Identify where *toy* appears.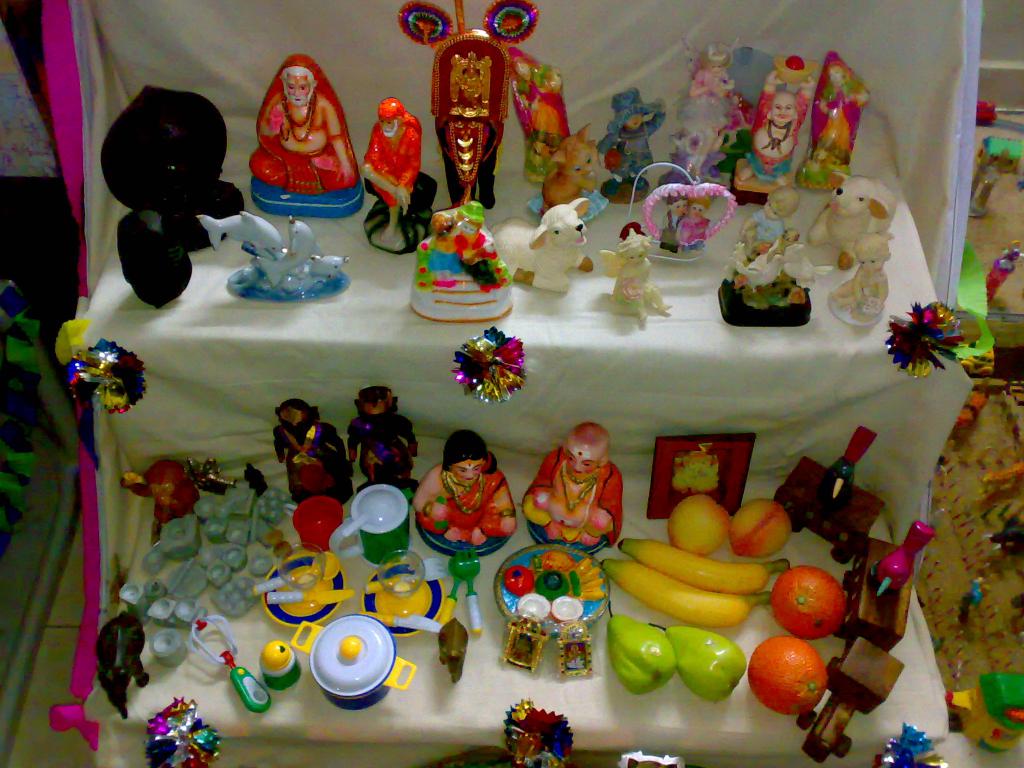
Appears at pyautogui.locateOnScreen(678, 195, 712, 247).
